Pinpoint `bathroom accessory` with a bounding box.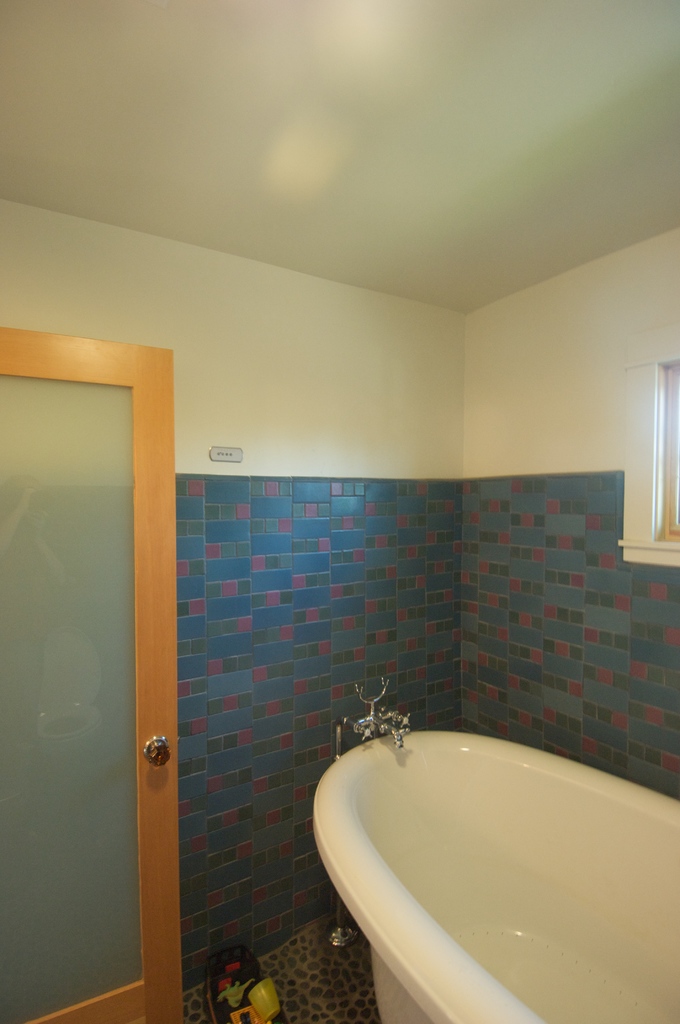
region(325, 677, 410, 945).
